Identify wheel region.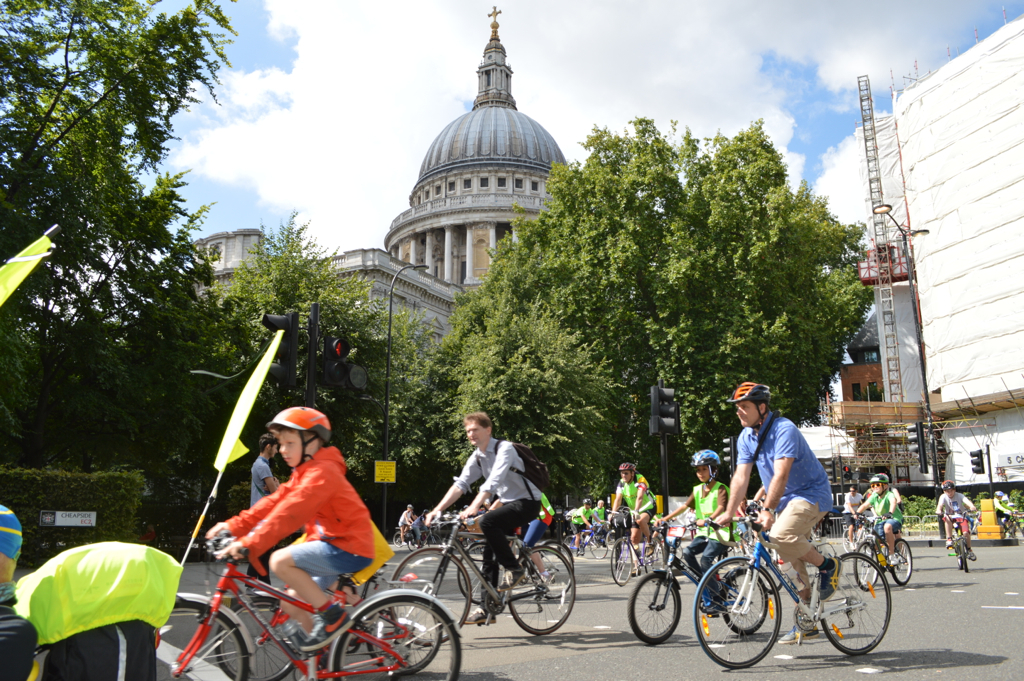
Region: x1=206, y1=599, x2=293, y2=680.
